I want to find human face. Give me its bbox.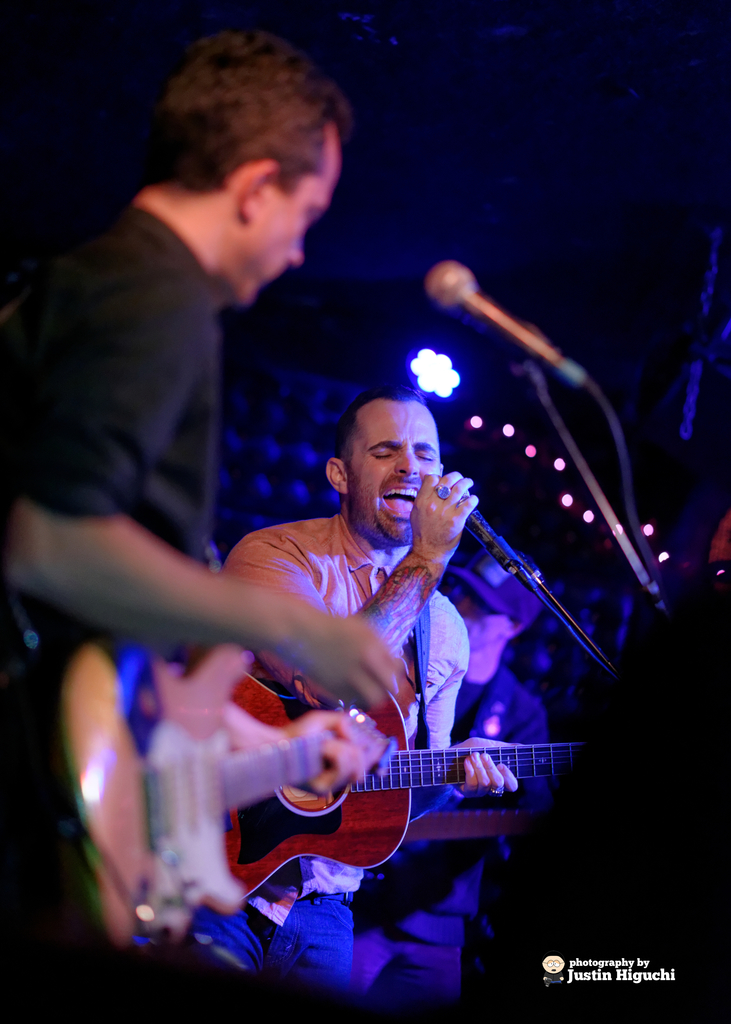
356:404:443:551.
